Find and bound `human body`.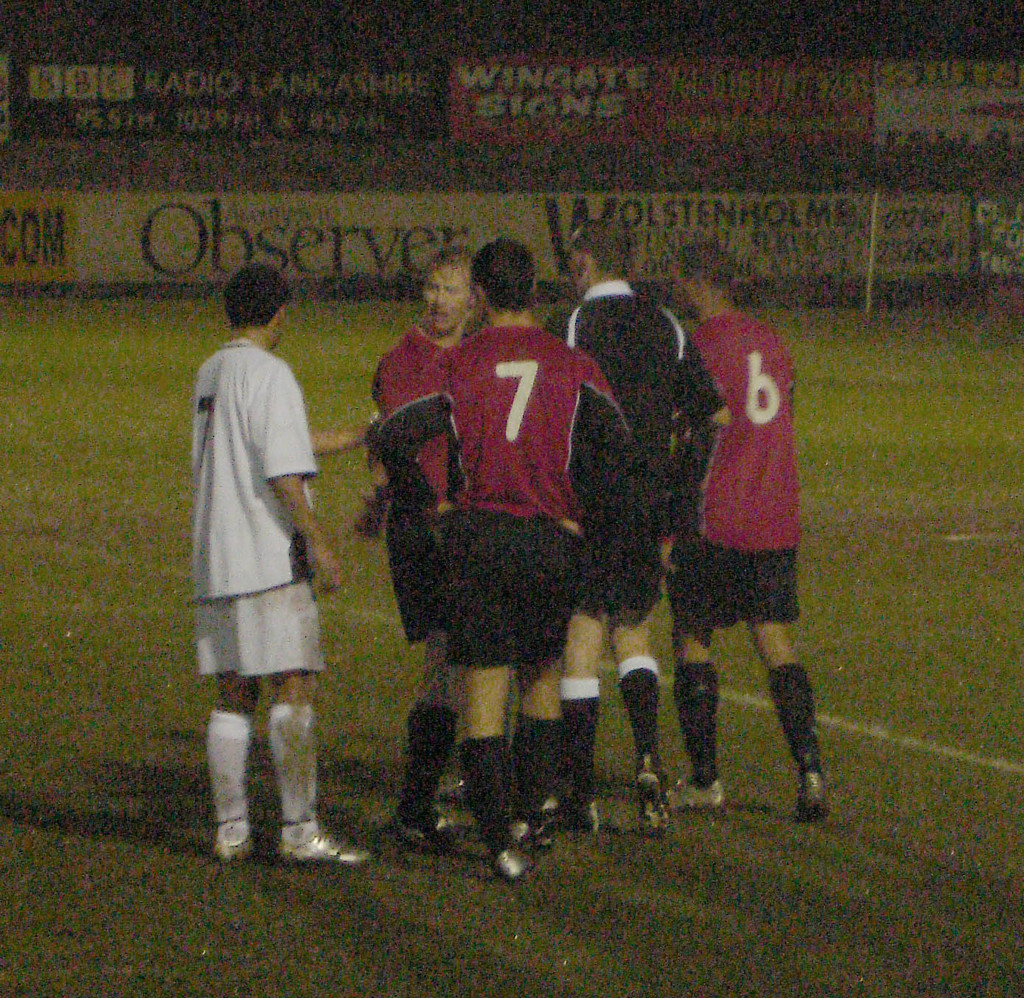
Bound: {"left": 666, "top": 228, "right": 828, "bottom": 813}.
